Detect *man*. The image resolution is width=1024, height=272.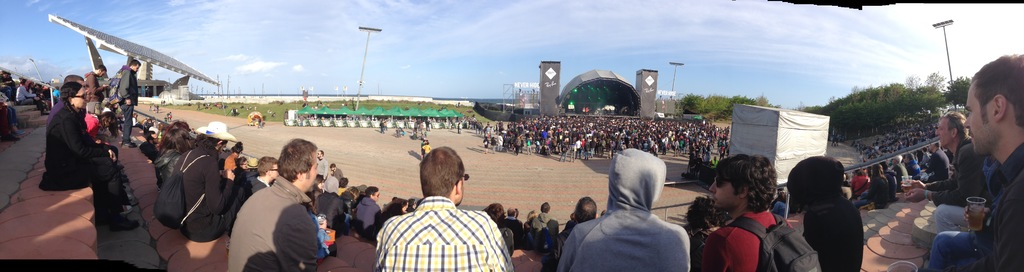
Rect(374, 145, 510, 271).
